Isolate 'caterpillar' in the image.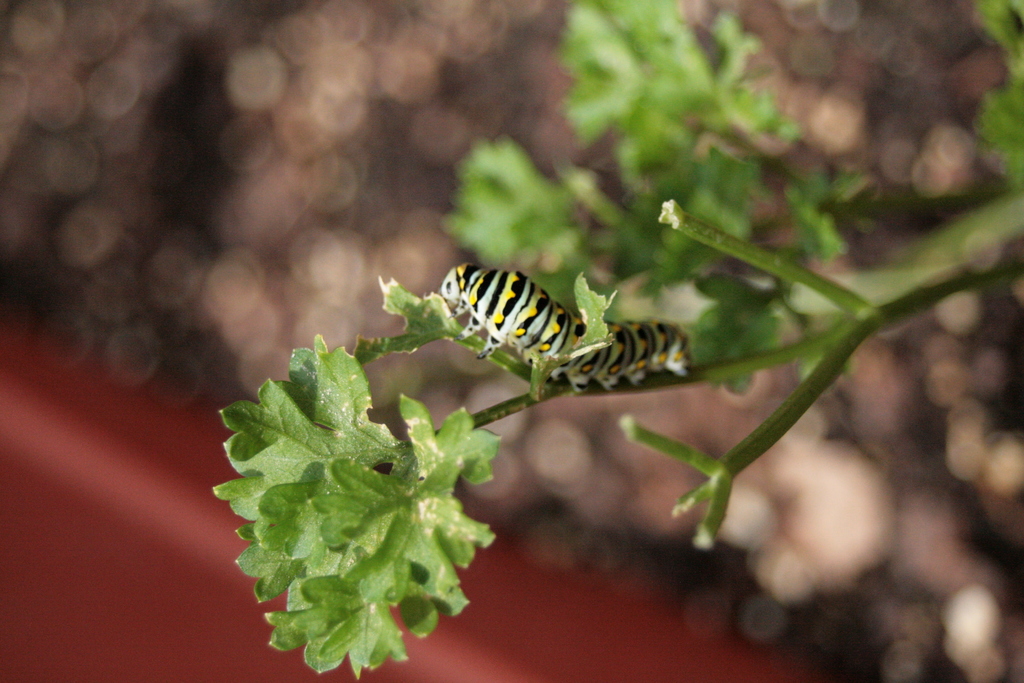
Isolated region: [x1=433, y1=258, x2=691, y2=390].
